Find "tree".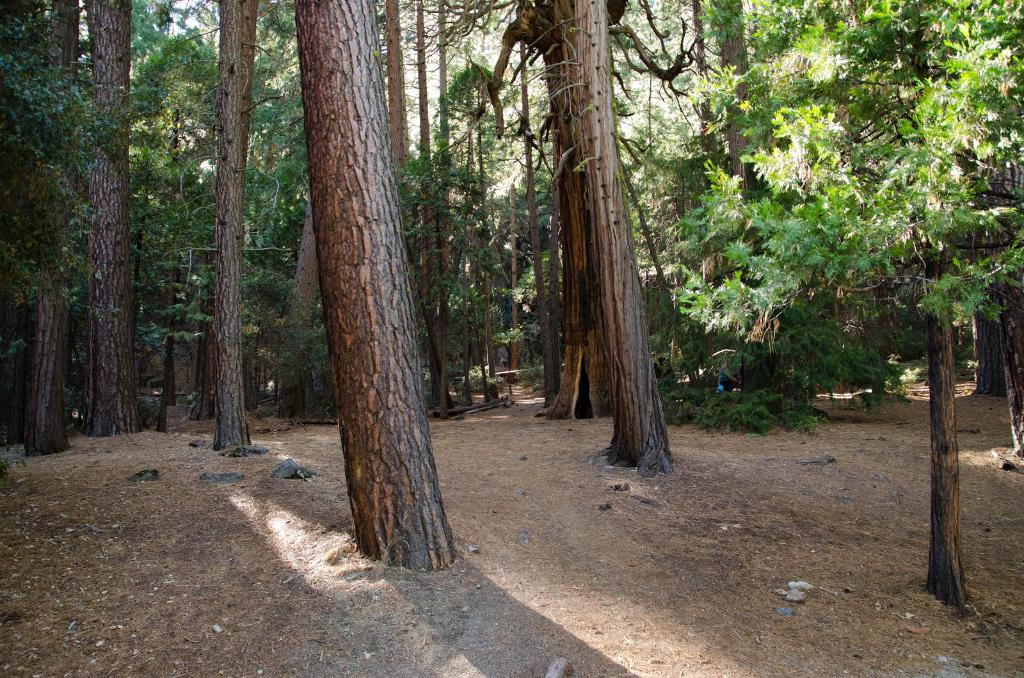
[4,0,88,462].
